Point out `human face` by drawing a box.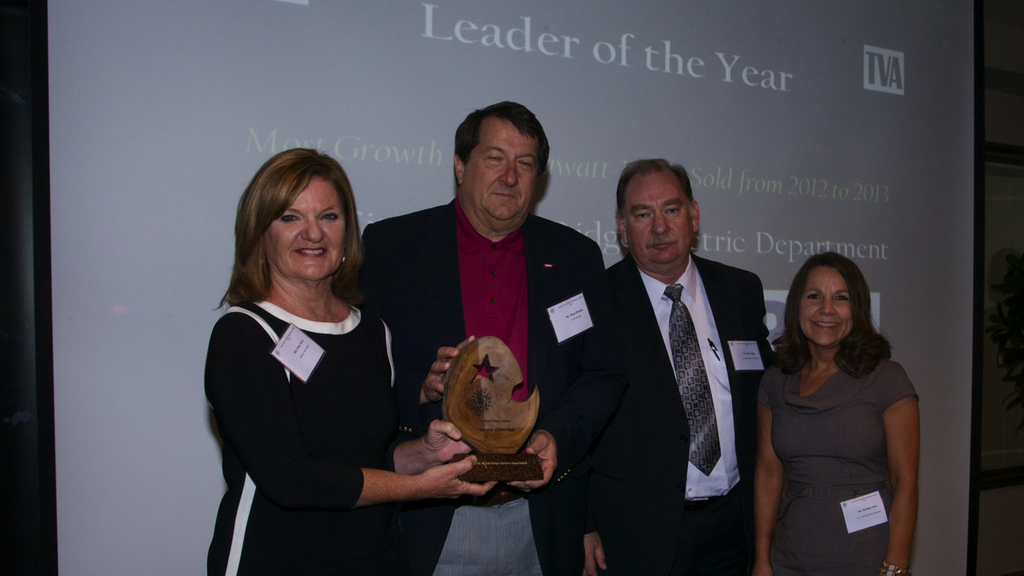
BBox(793, 263, 858, 349).
